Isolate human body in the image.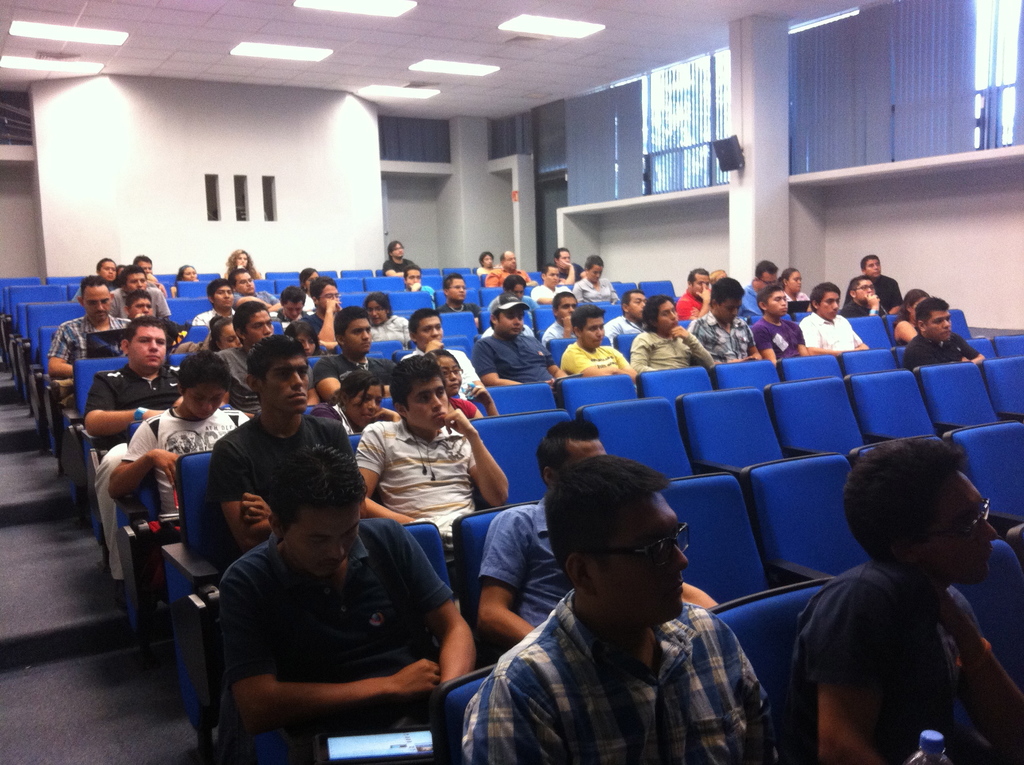
Isolated region: BBox(541, 316, 576, 345).
